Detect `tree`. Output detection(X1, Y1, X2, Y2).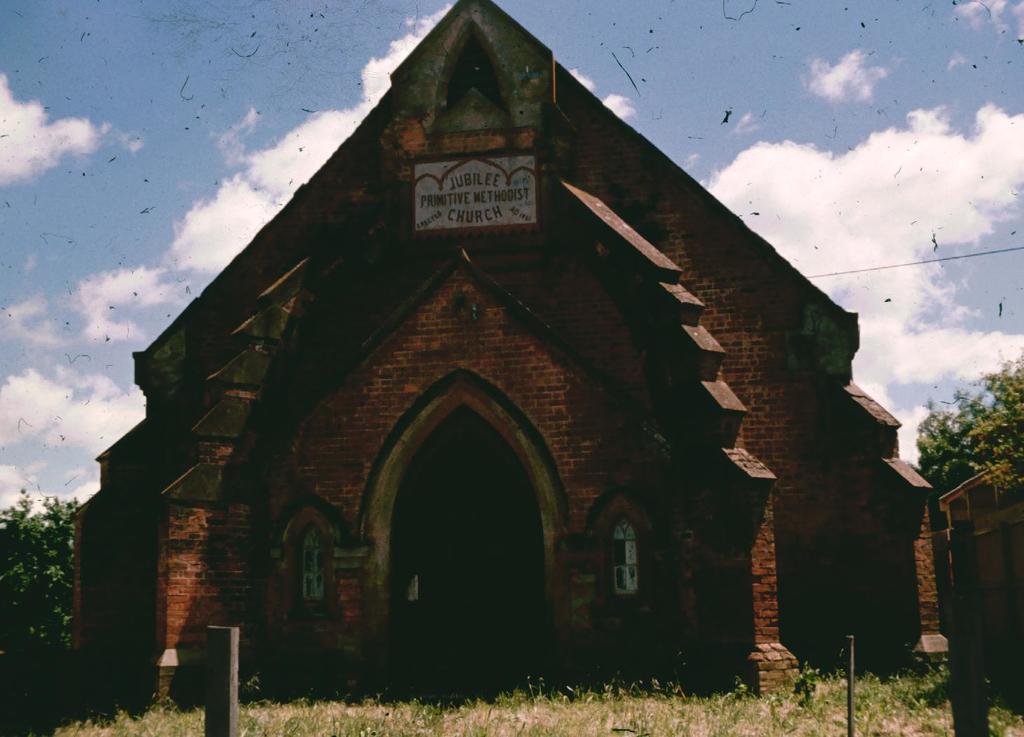
detection(0, 485, 83, 730).
